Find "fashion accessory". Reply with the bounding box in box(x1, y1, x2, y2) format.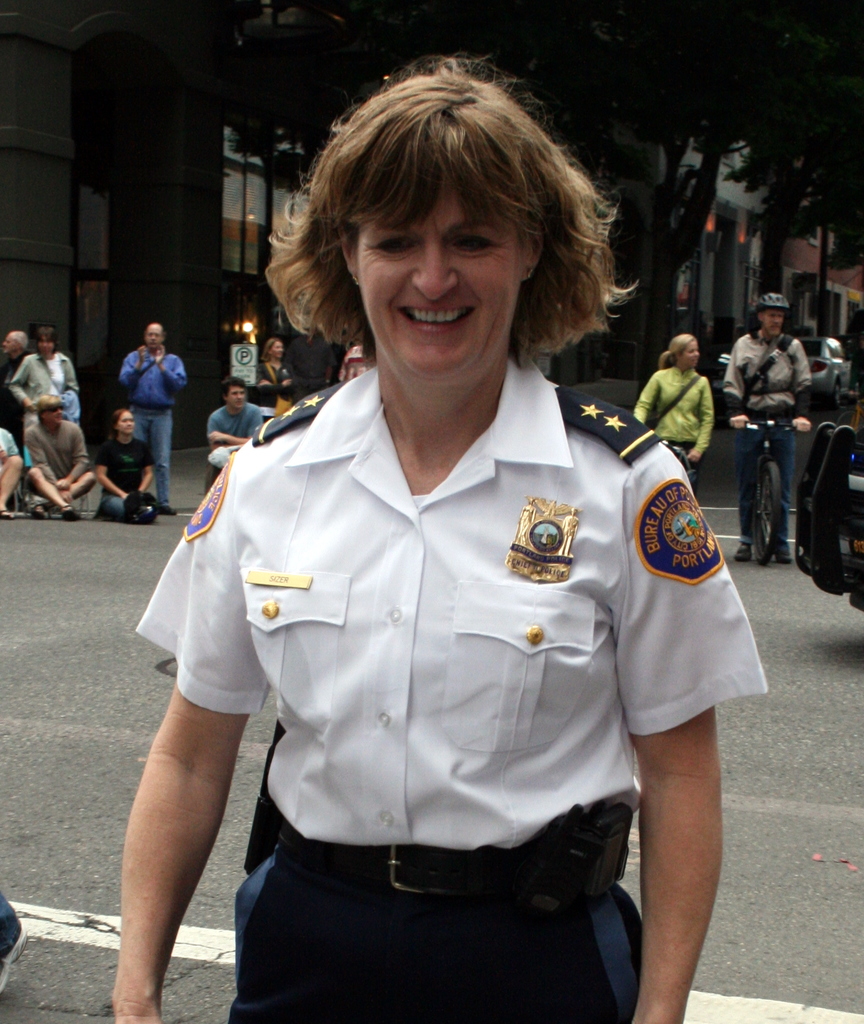
box(738, 548, 752, 557).
